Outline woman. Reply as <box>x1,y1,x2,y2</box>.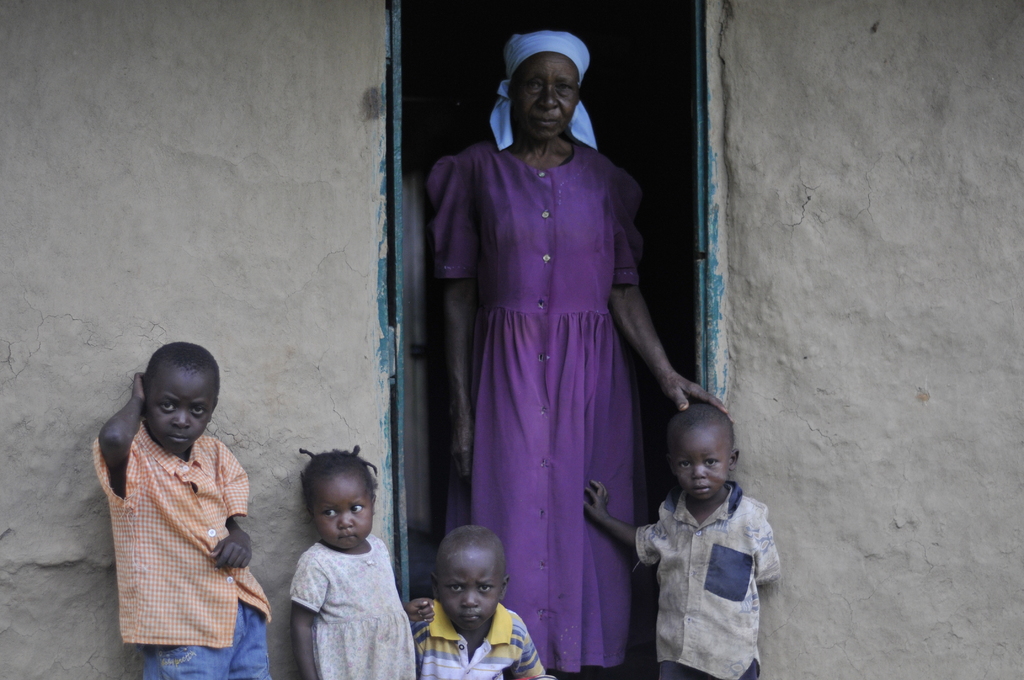
<box>422,22,727,679</box>.
